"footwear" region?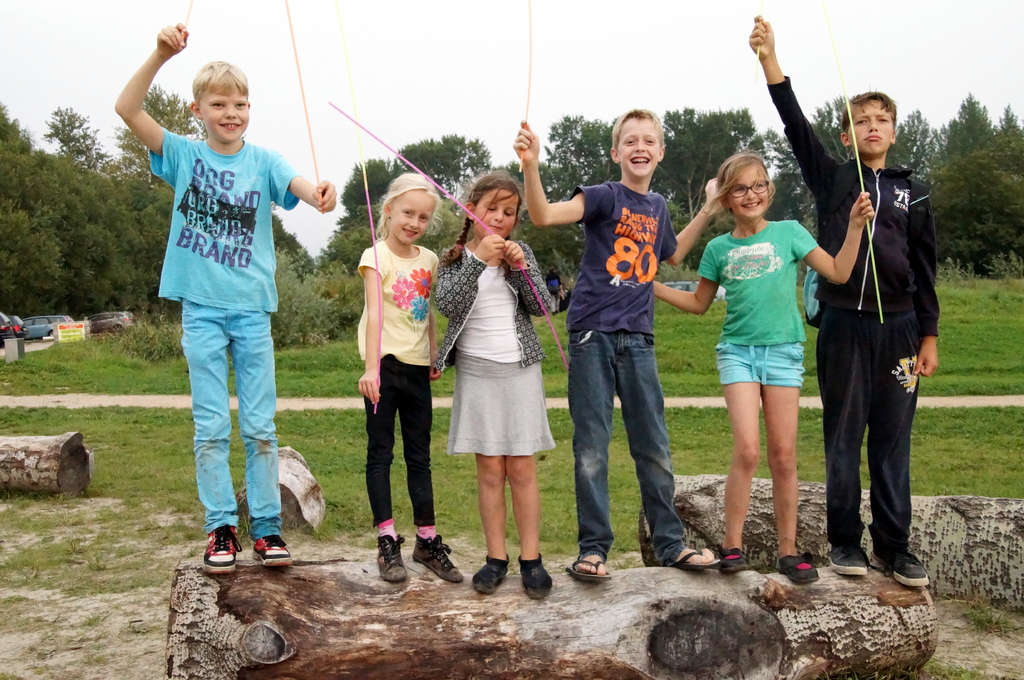
x1=515 y1=550 x2=556 y2=603
